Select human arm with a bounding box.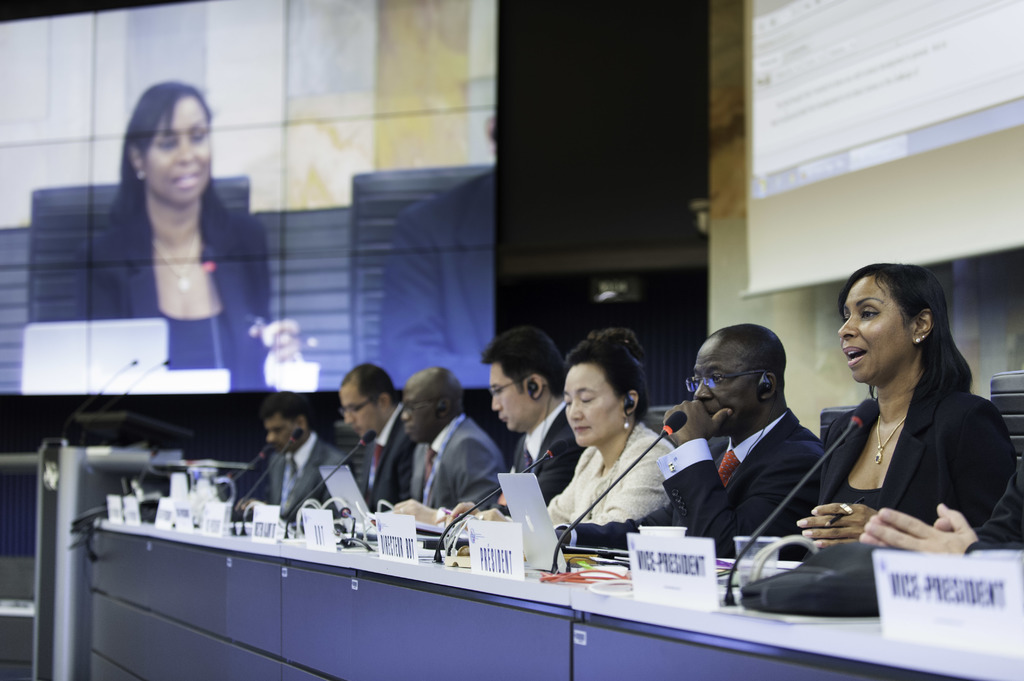
447,426,499,524.
